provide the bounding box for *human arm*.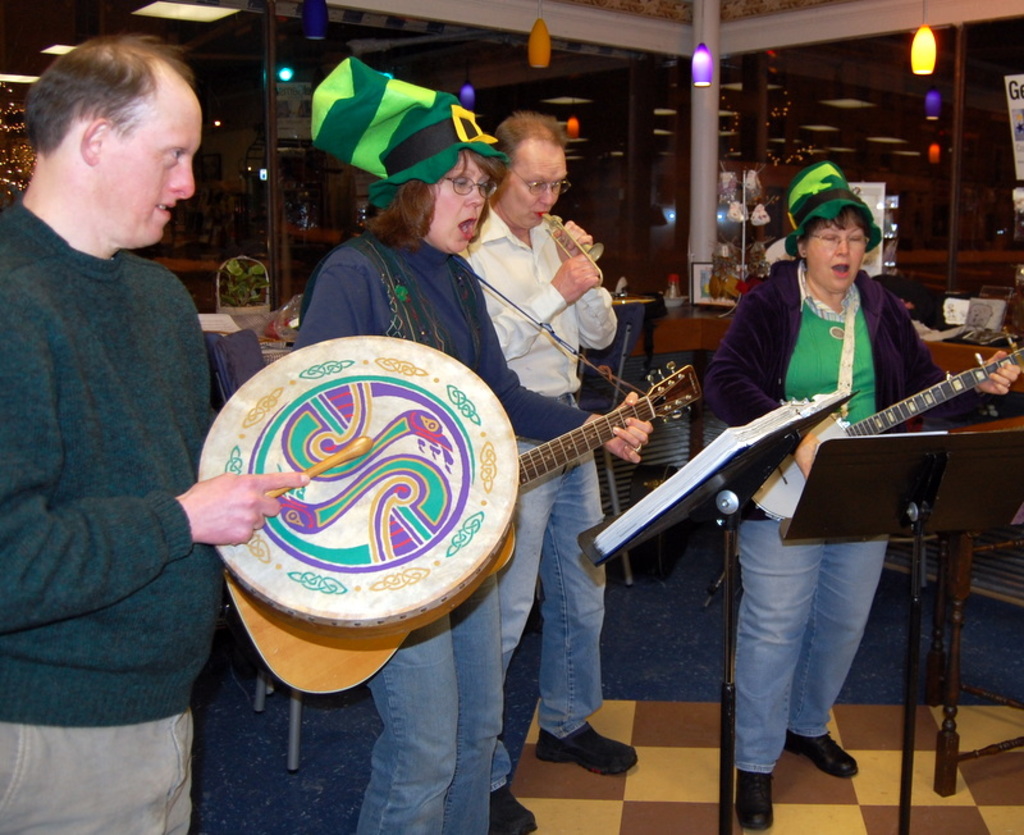
(x1=452, y1=242, x2=600, y2=364).
